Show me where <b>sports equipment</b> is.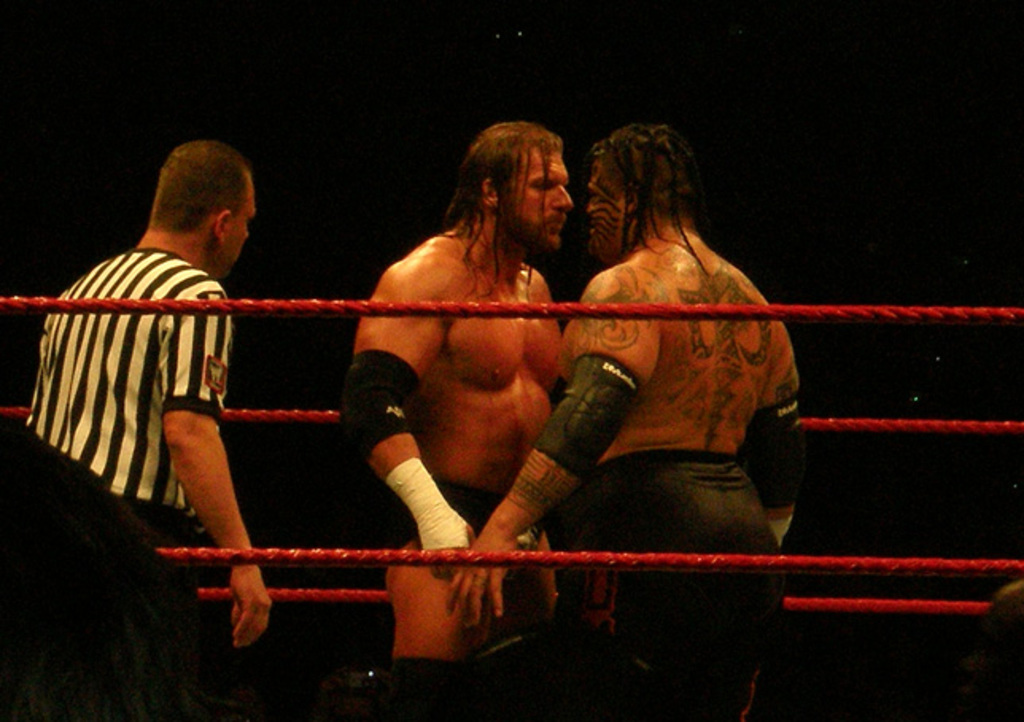
<b>sports equipment</b> is at bbox=[339, 350, 423, 468].
